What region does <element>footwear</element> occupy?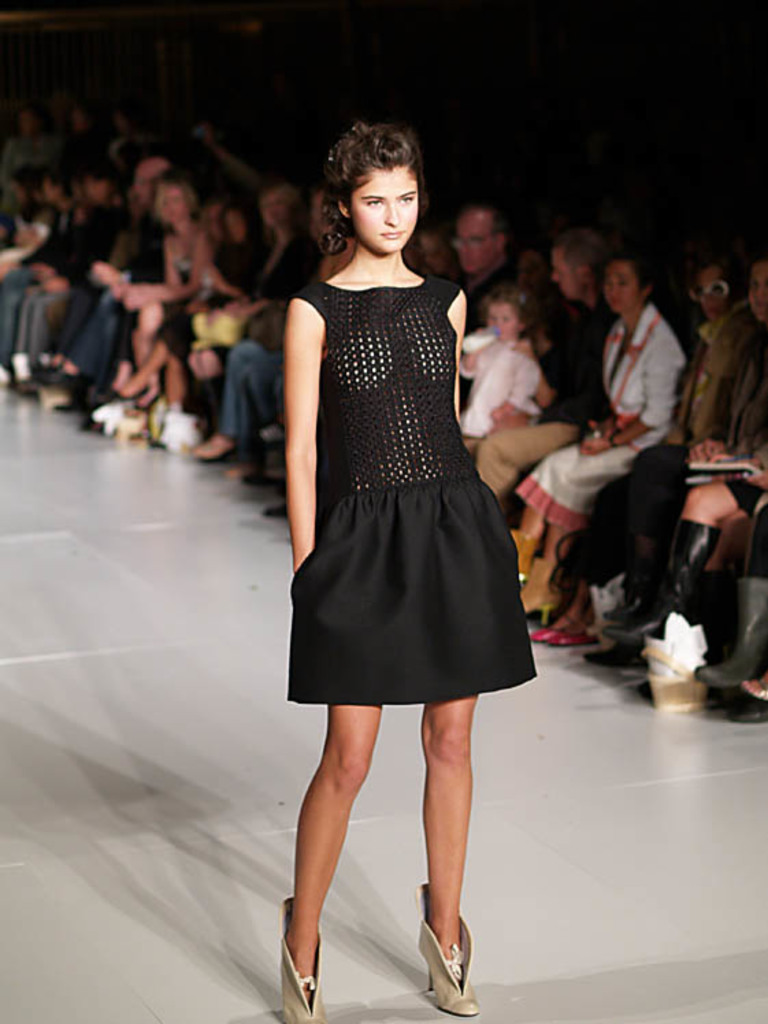
[left=40, top=367, right=75, bottom=386].
